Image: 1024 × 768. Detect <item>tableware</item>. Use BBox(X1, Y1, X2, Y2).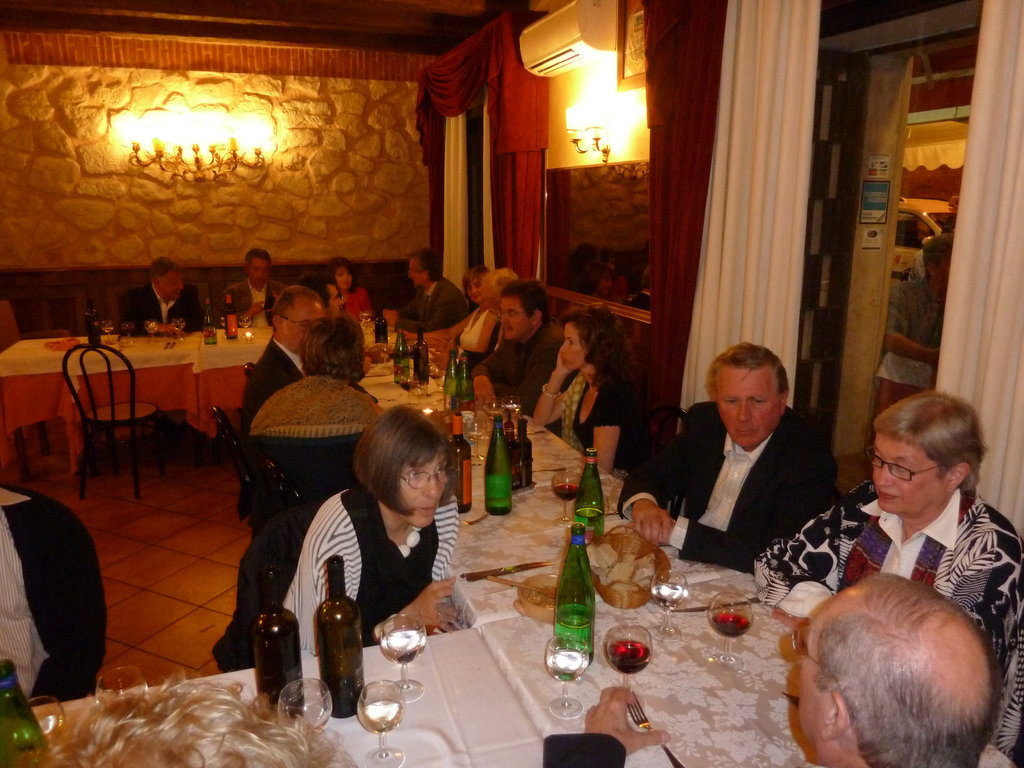
BBox(272, 675, 338, 724).
